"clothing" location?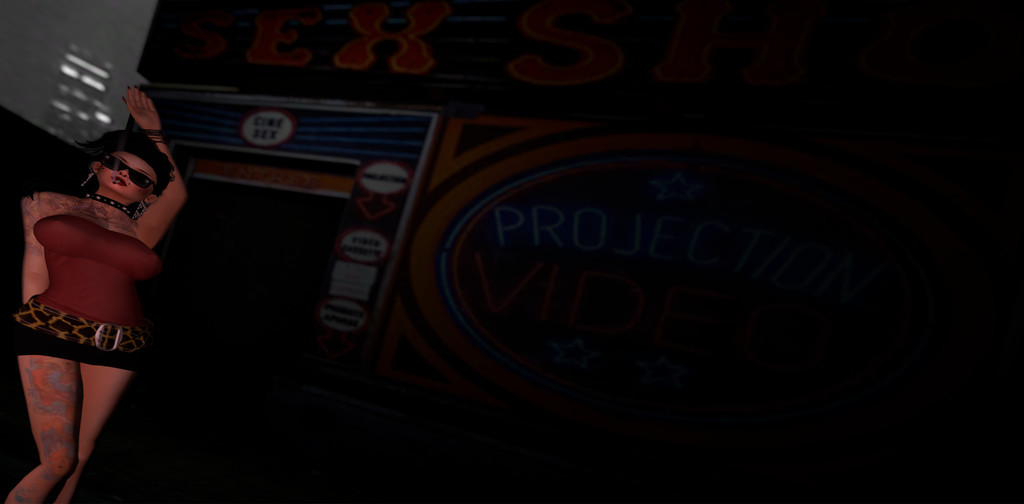
<box>15,175,167,405</box>
